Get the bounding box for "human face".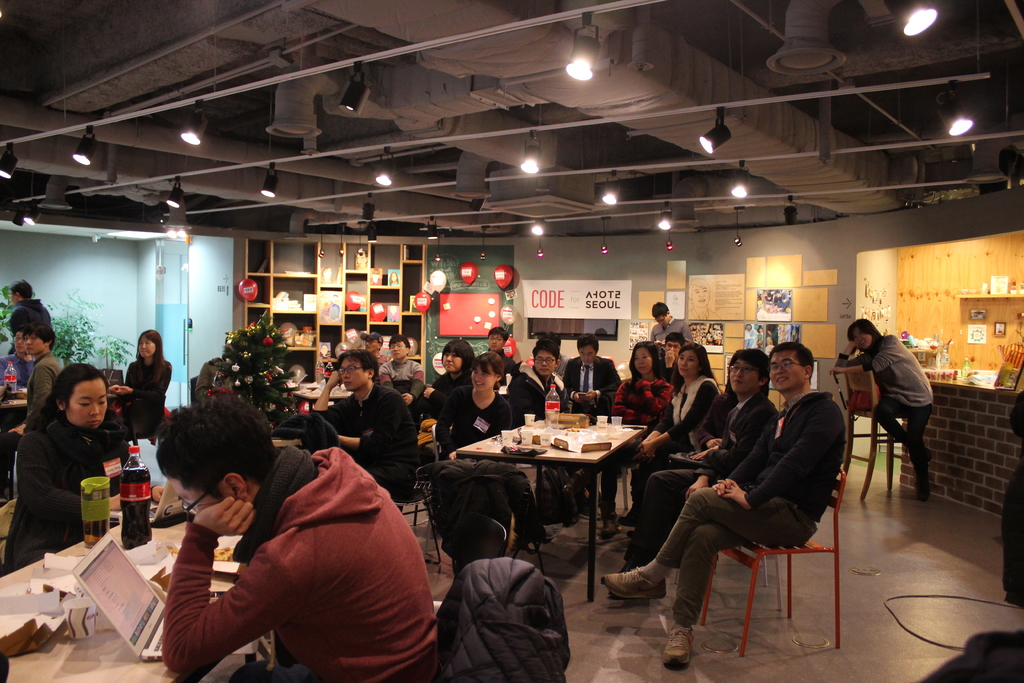
<bbox>725, 354, 761, 392</bbox>.
